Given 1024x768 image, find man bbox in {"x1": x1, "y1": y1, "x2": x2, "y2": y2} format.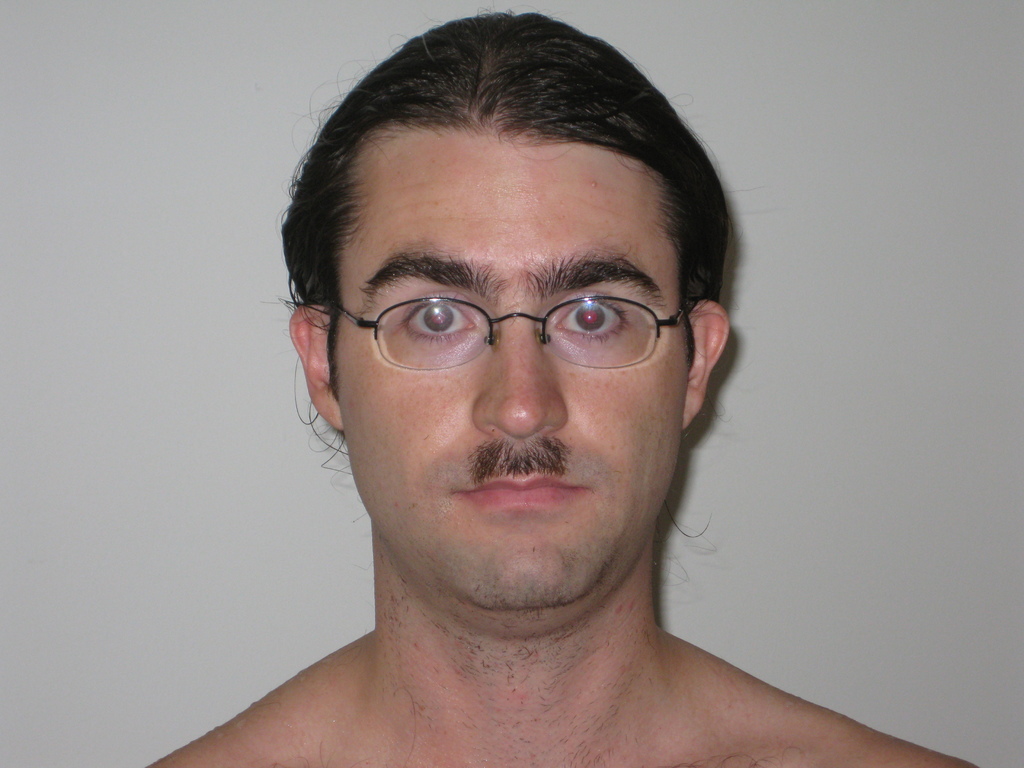
{"x1": 141, "y1": 20, "x2": 943, "y2": 756}.
